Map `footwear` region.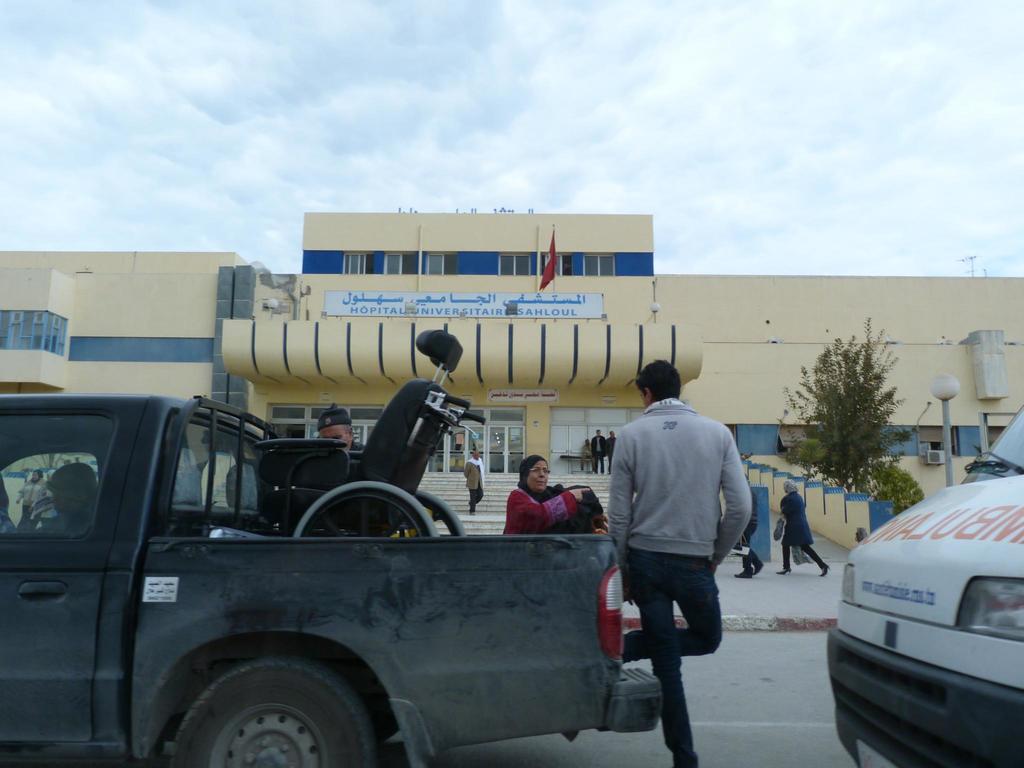
Mapped to pyautogui.locateOnScreen(753, 564, 764, 576).
